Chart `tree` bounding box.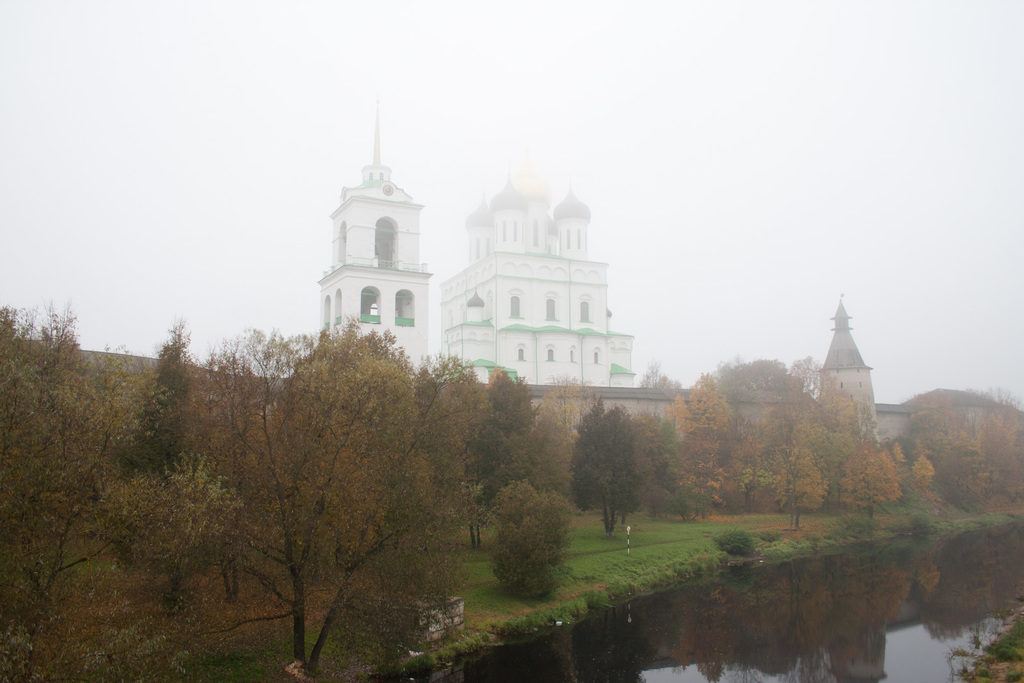
Charted: locate(175, 320, 455, 660).
